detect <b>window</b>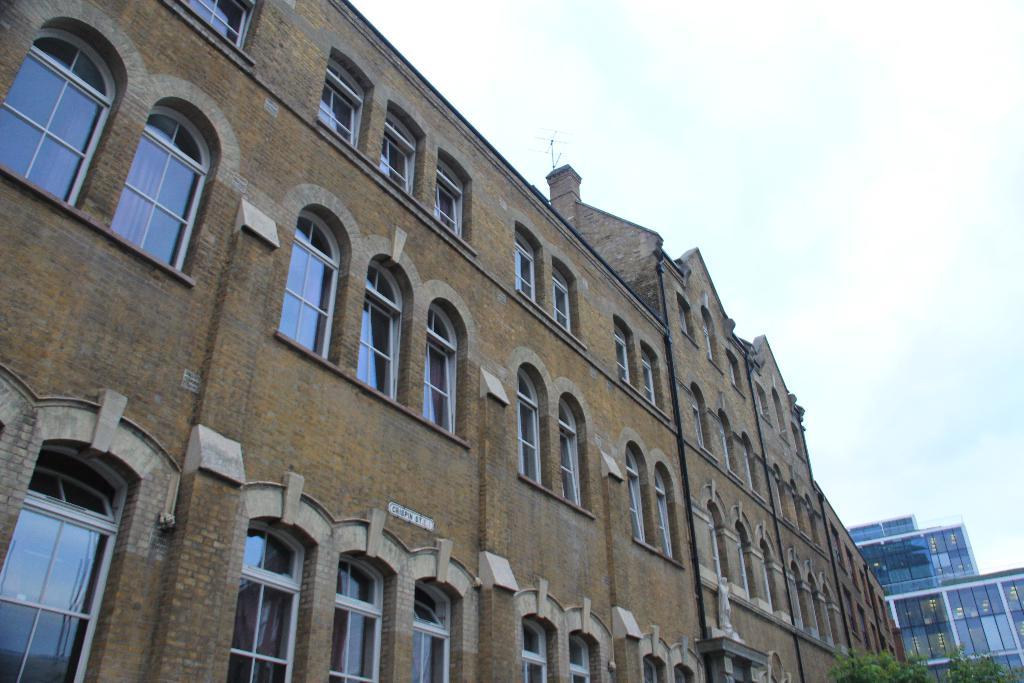
{"x1": 551, "y1": 381, "x2": 593, "y2": 511}
